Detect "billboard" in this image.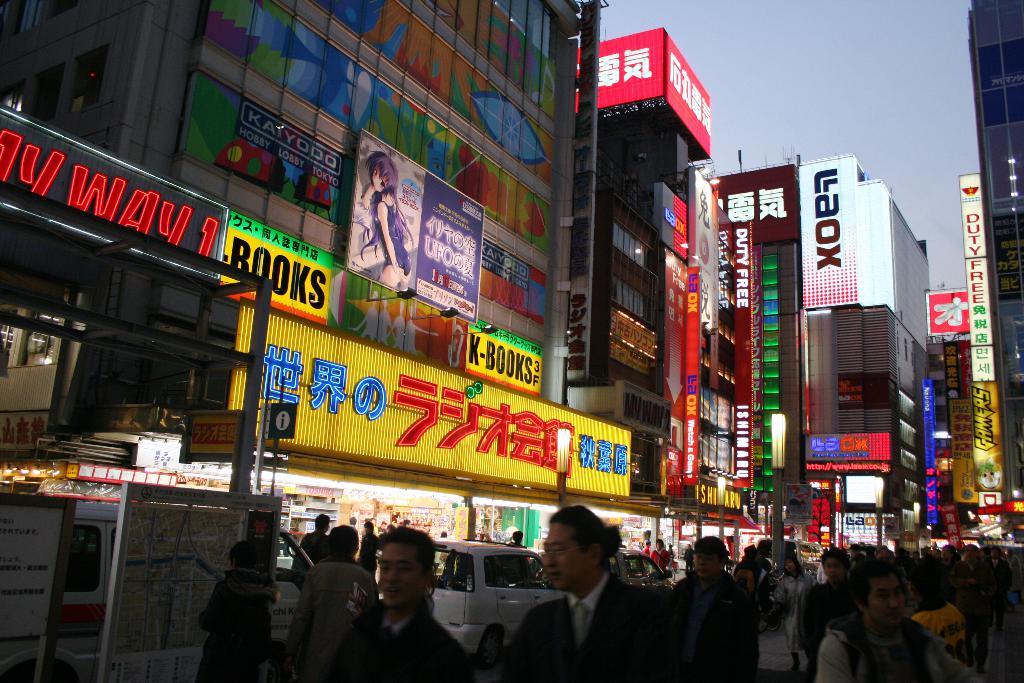
Detection: 689, 177, 712, 327.
